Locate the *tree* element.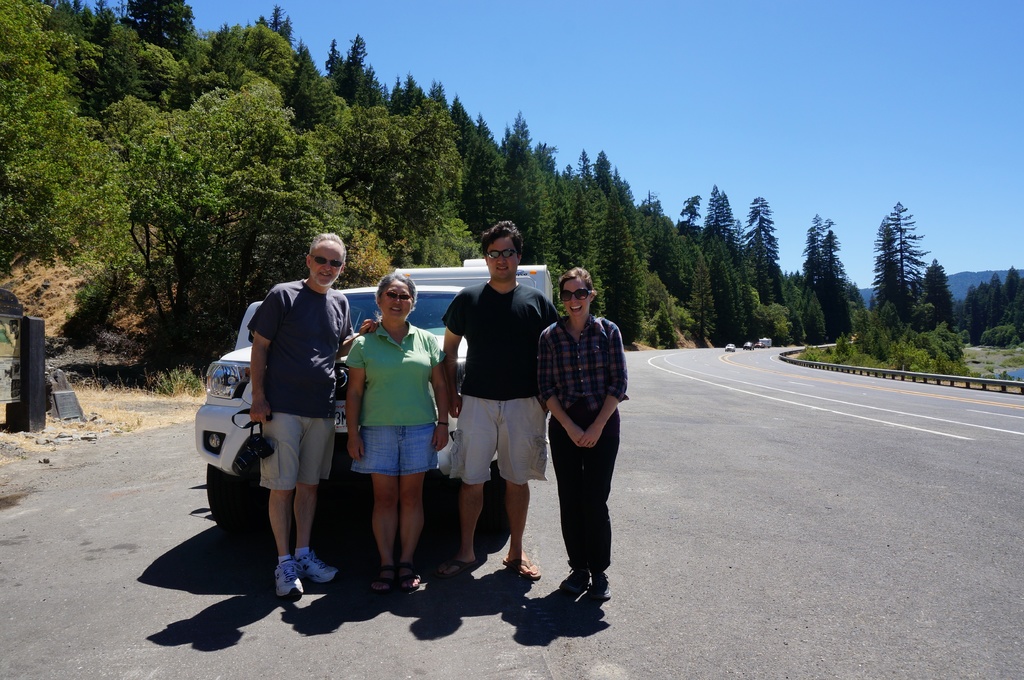
Element bbox: (99, 14, 186, 101).
